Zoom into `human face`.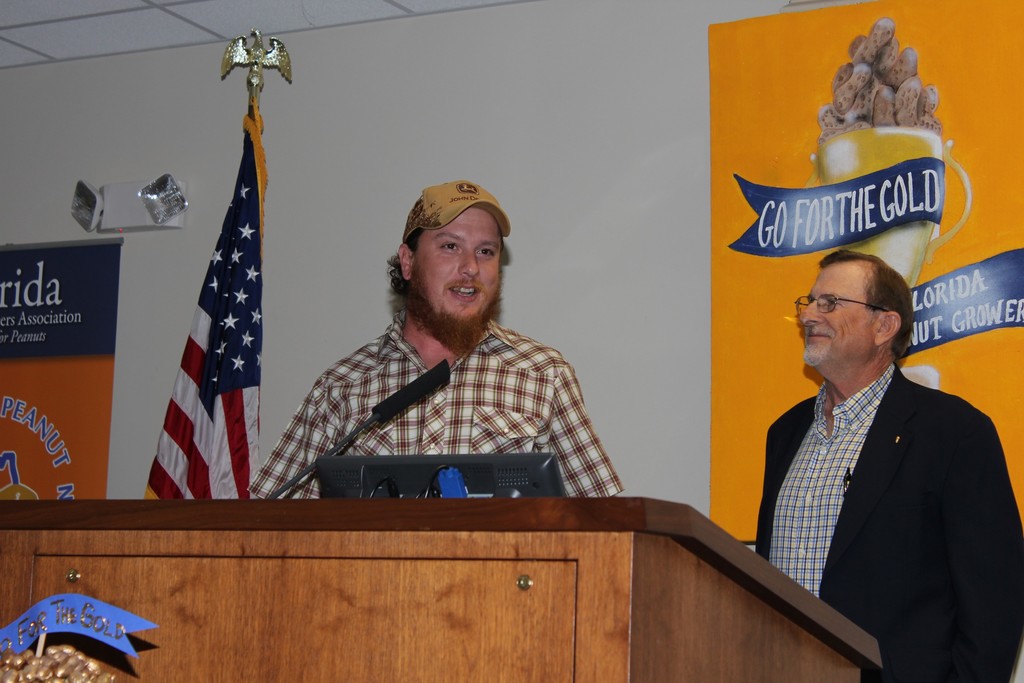
Zoom target: box=[801, 262, 874, 366].
